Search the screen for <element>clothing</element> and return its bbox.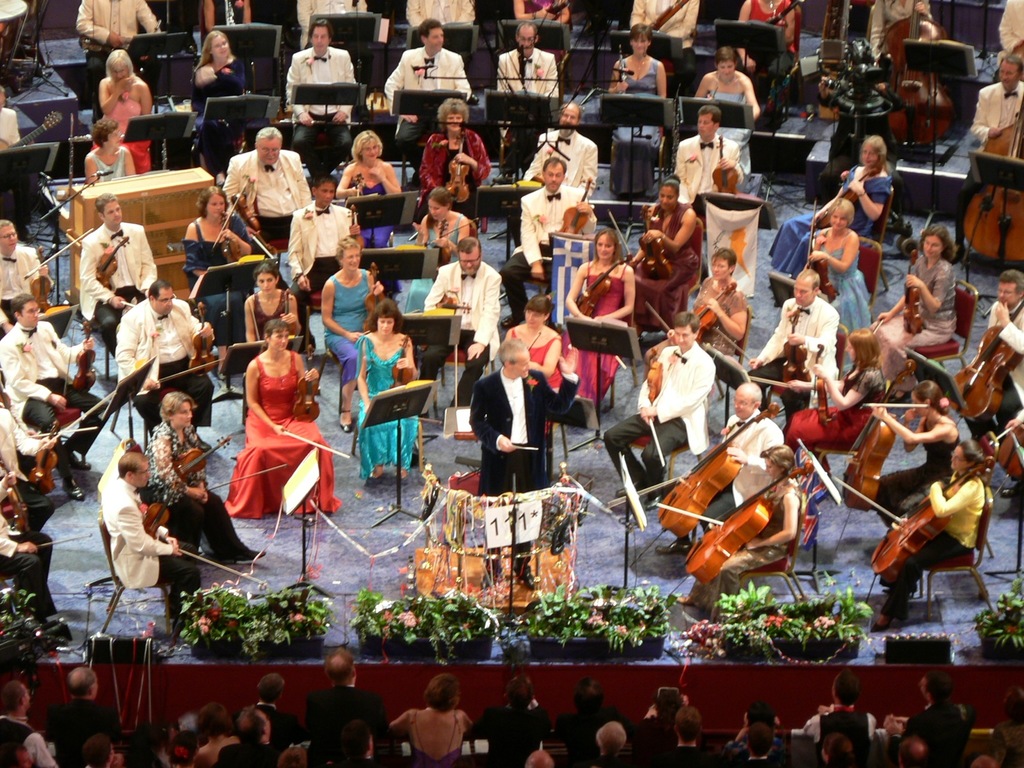
Found: 500:44:559:101.
